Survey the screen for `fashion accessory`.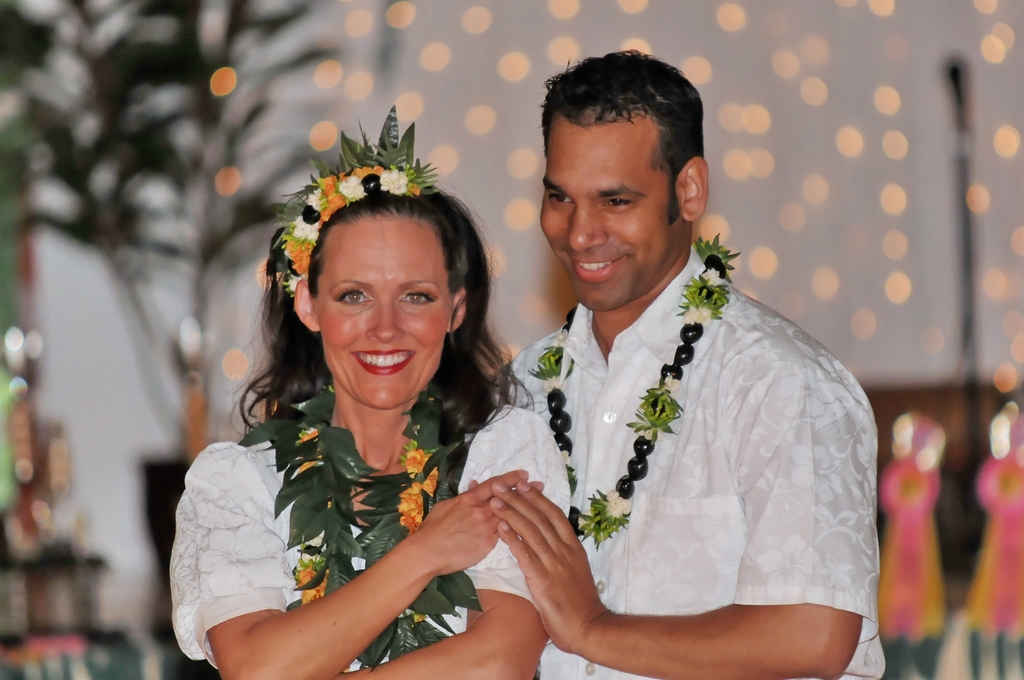
Survey found: {"left": 532, "top": 234, "right": 738, "bottom": 551}.
